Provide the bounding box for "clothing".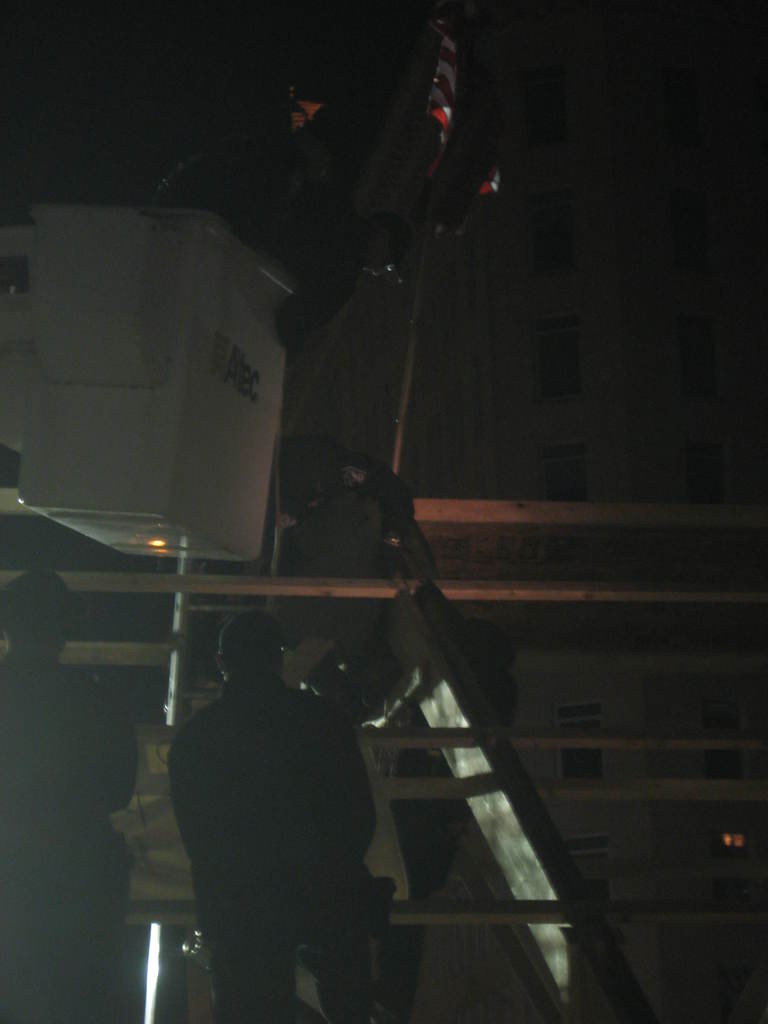
left=168, top=621, right=394, bottom=1004.
